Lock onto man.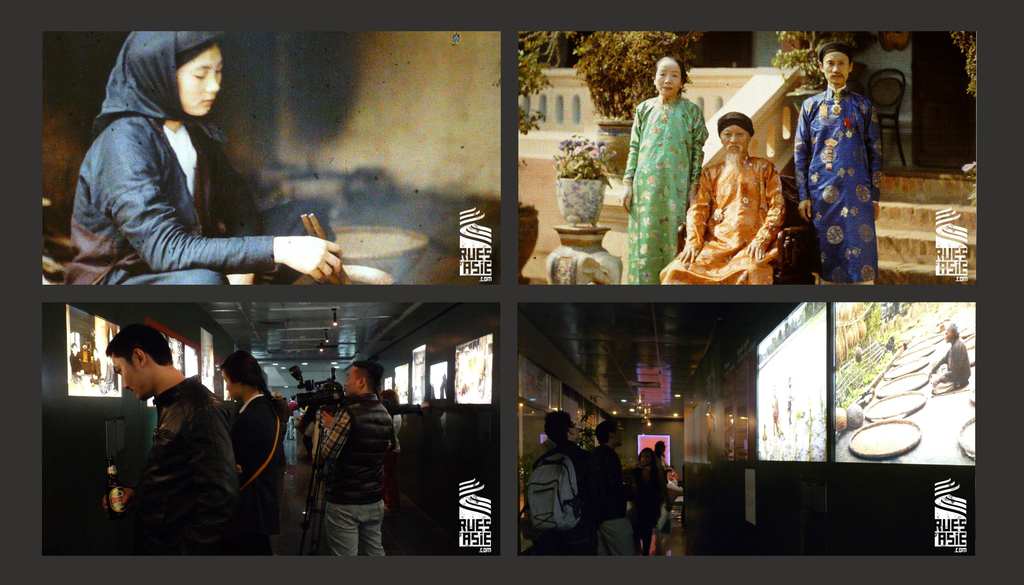
Locked: x1=582, y1=417, x2=638, y2=555.
